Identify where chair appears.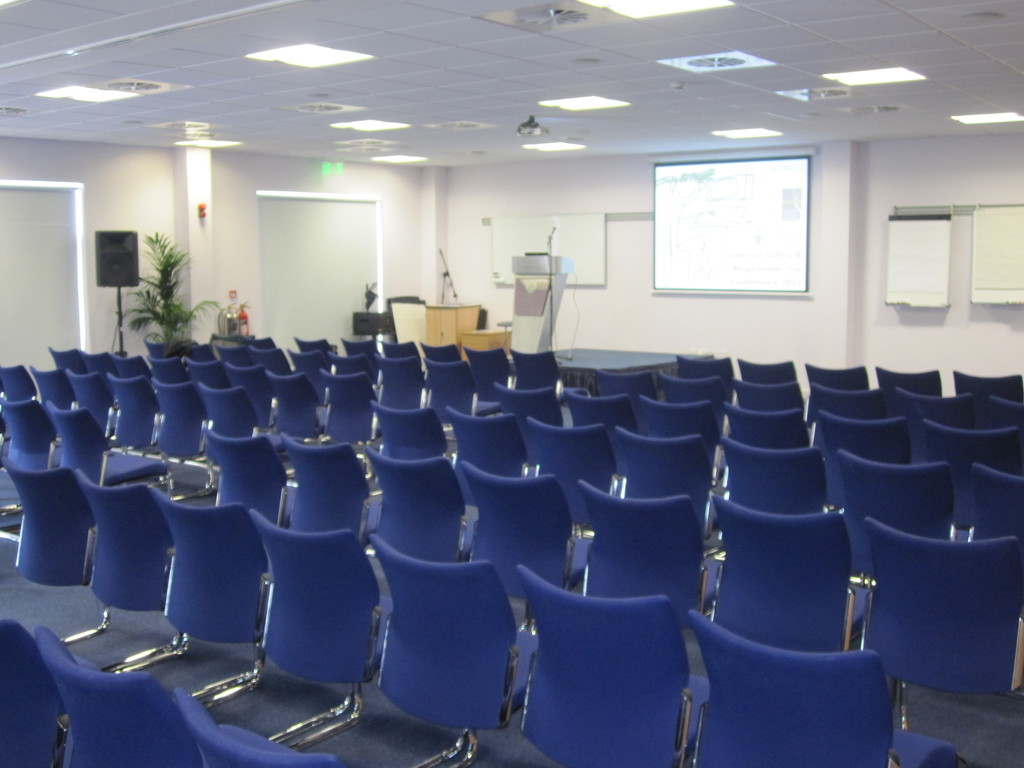
Appears at 36,625,255,767.
